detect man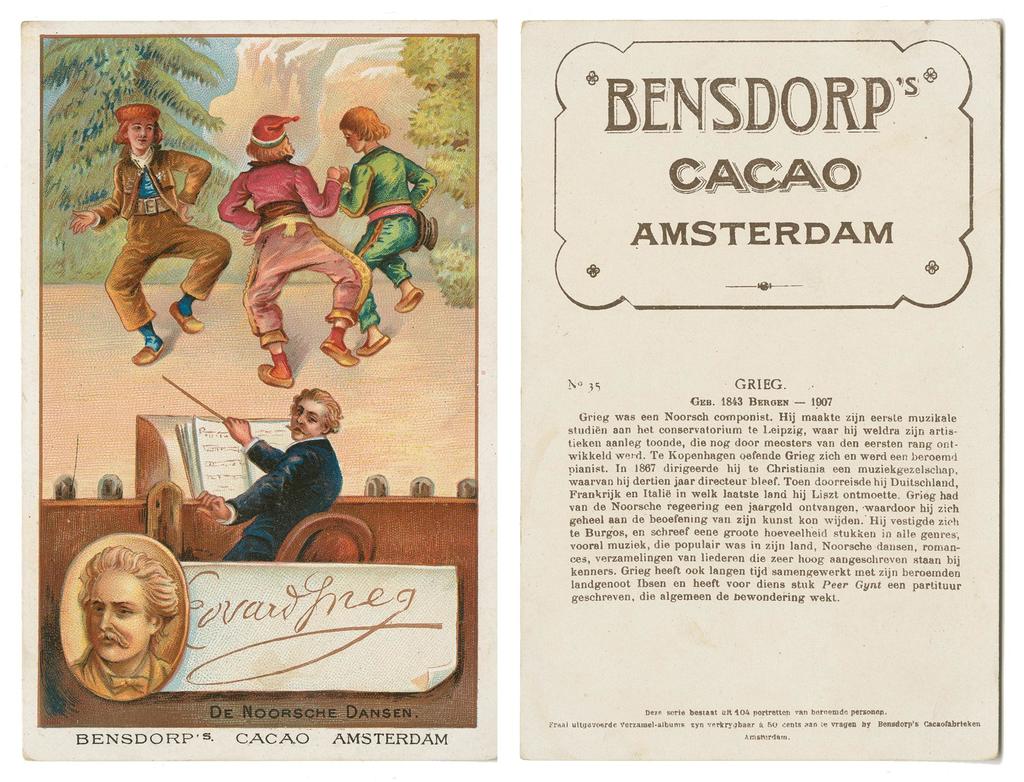
left=199, top=389, right=342, bottom=559
